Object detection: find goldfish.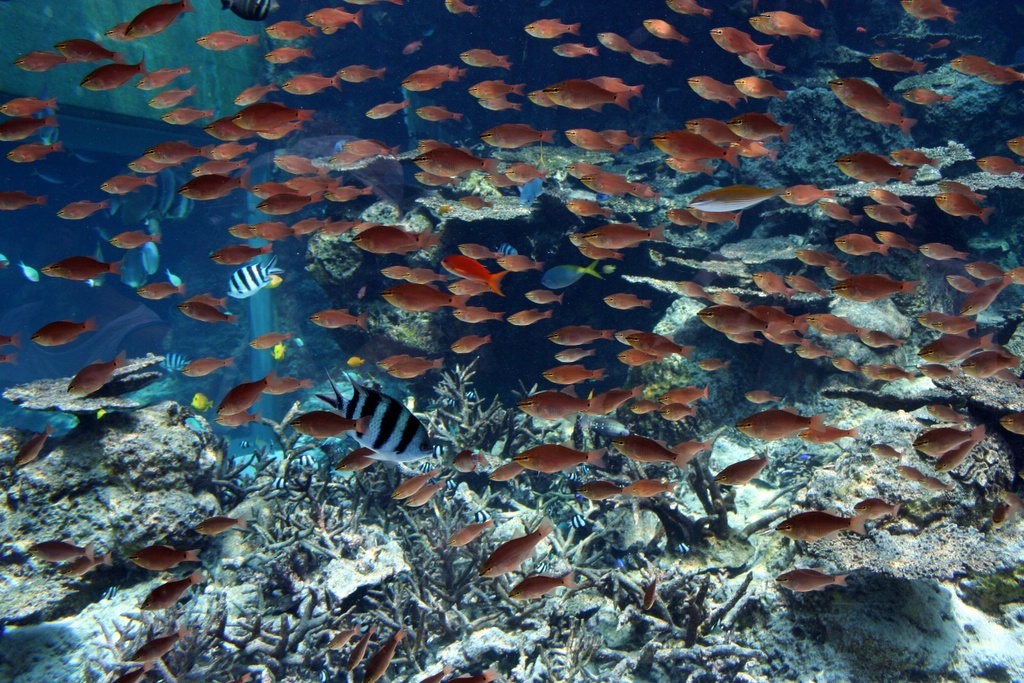
left=892, top=465, right=924, bottom=482.
